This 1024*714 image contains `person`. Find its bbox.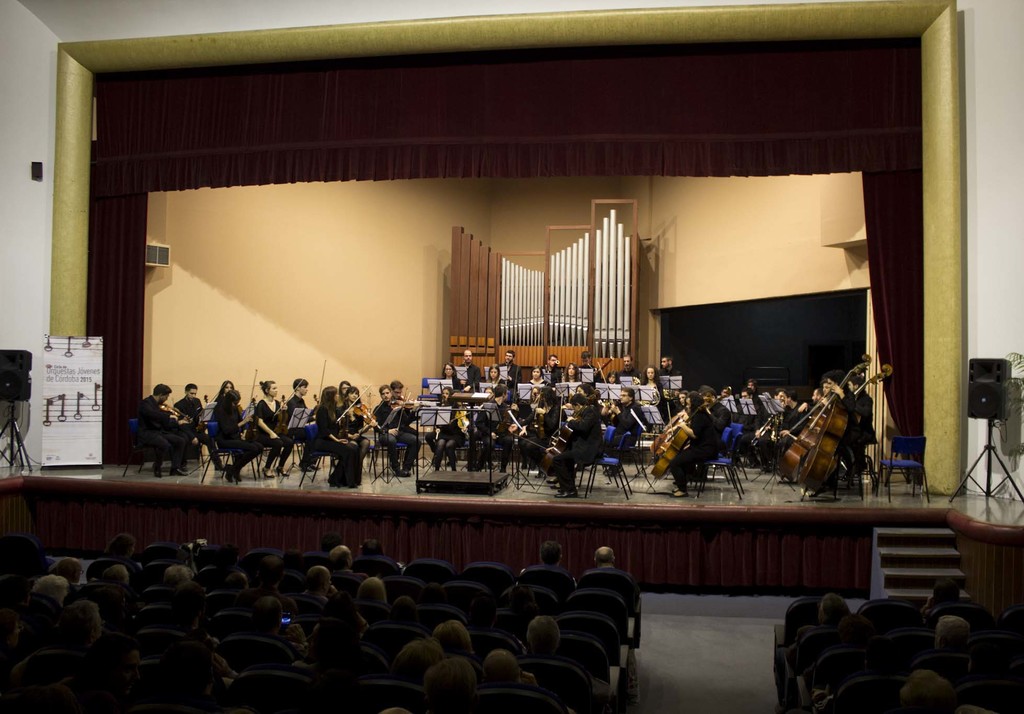
(x1=378, y1=378, x2=422, y2=477).
